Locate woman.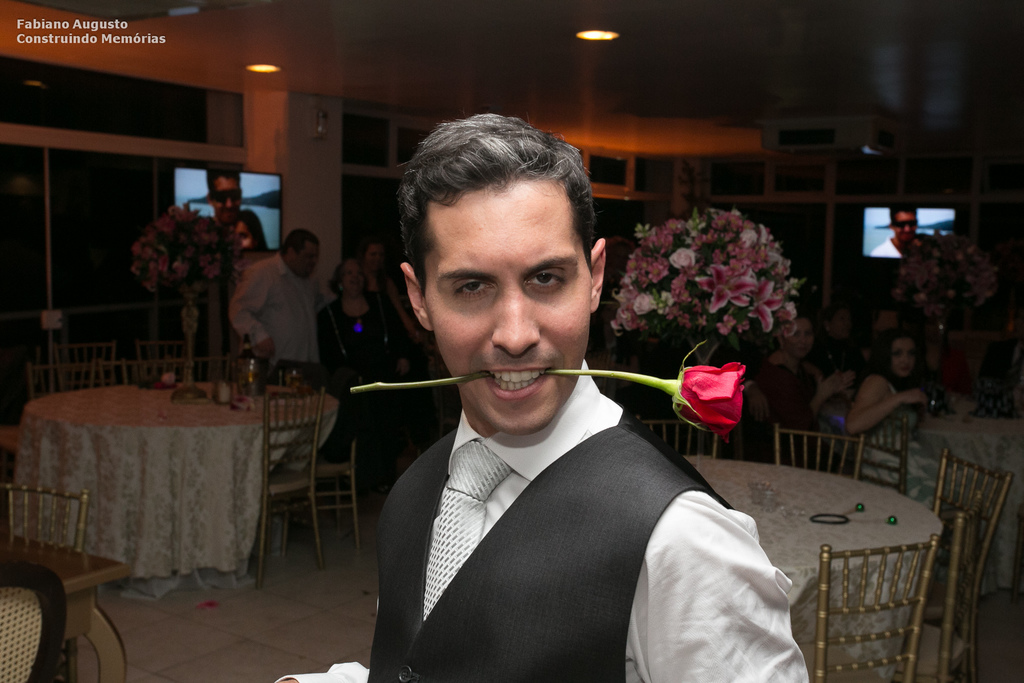
Bounding box: rect(846, 329, 996, 600).
